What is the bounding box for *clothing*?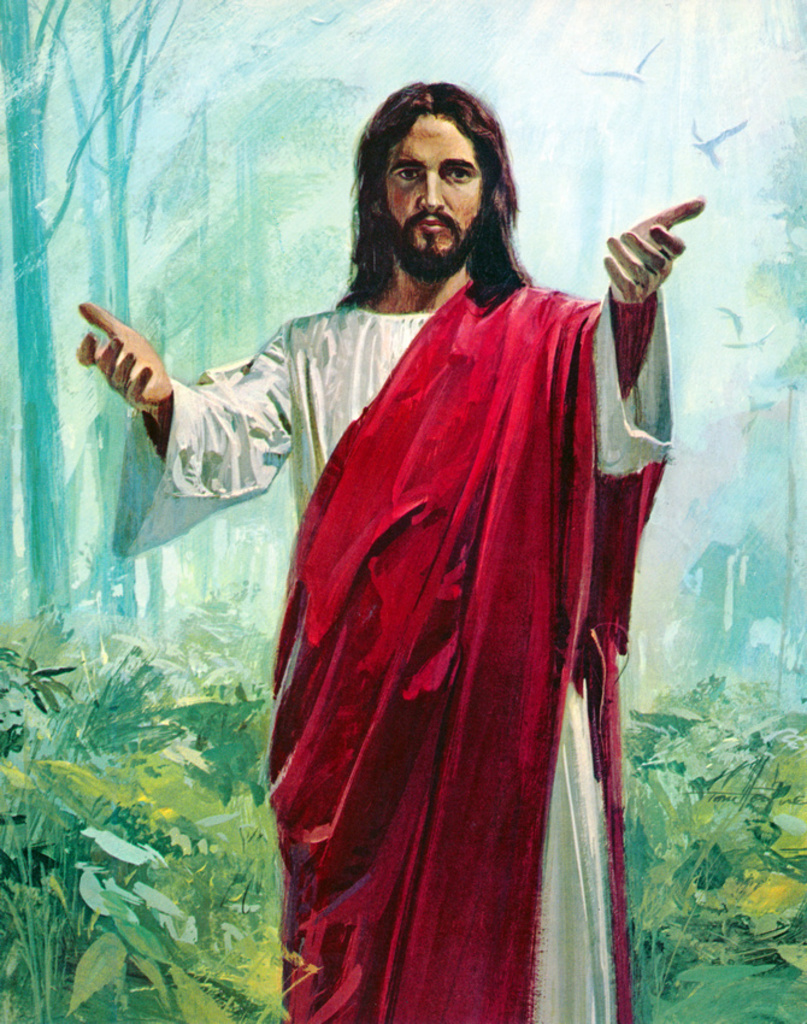
{"x1": 107, "y1": 243, "x2": 687, "y2": 1023}.
